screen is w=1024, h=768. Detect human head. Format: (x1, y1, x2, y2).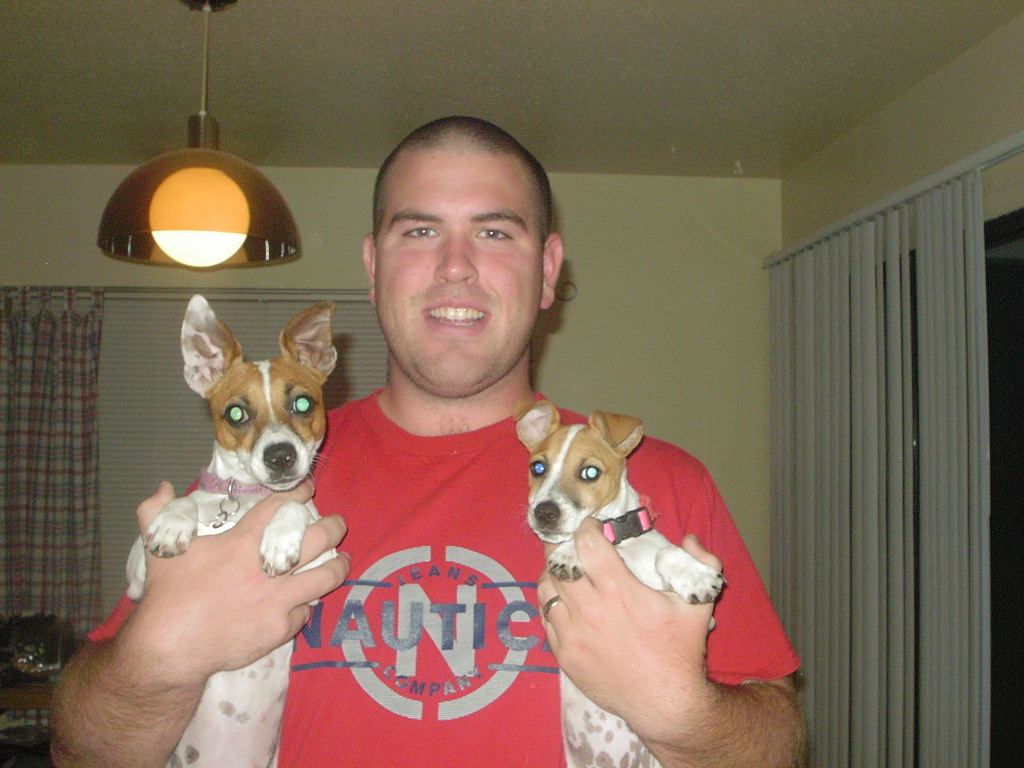
(355, 113, 566, 376).
